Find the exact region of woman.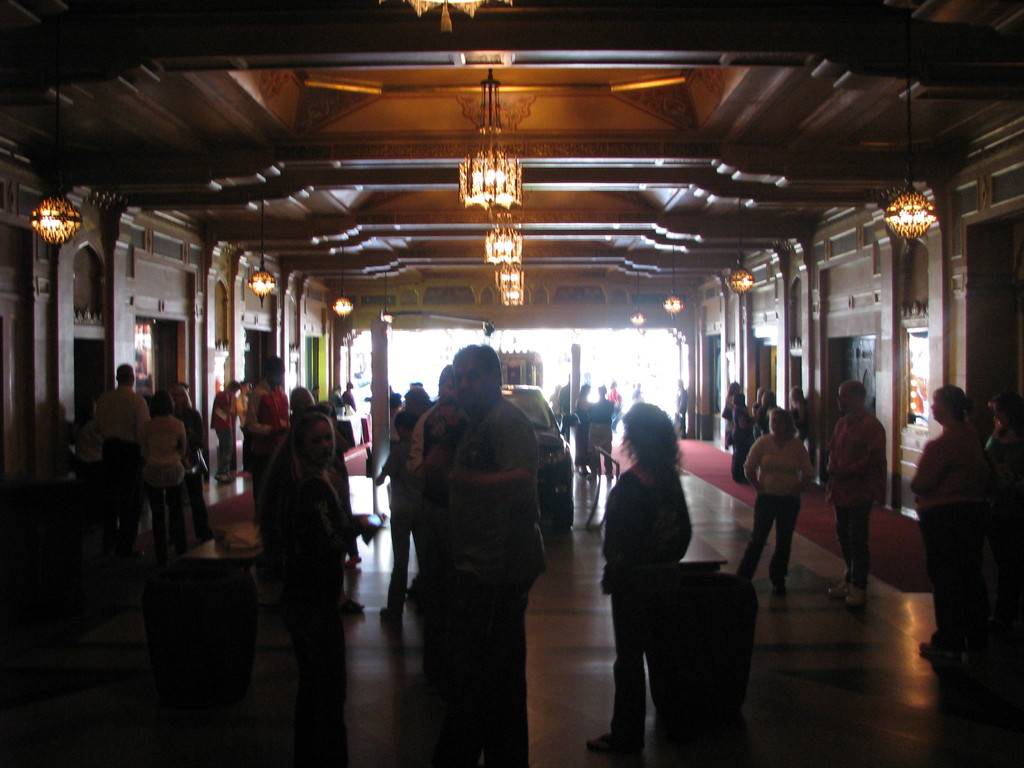
Exact region: <bbox>731, 412, 819, 600</bbox>.
